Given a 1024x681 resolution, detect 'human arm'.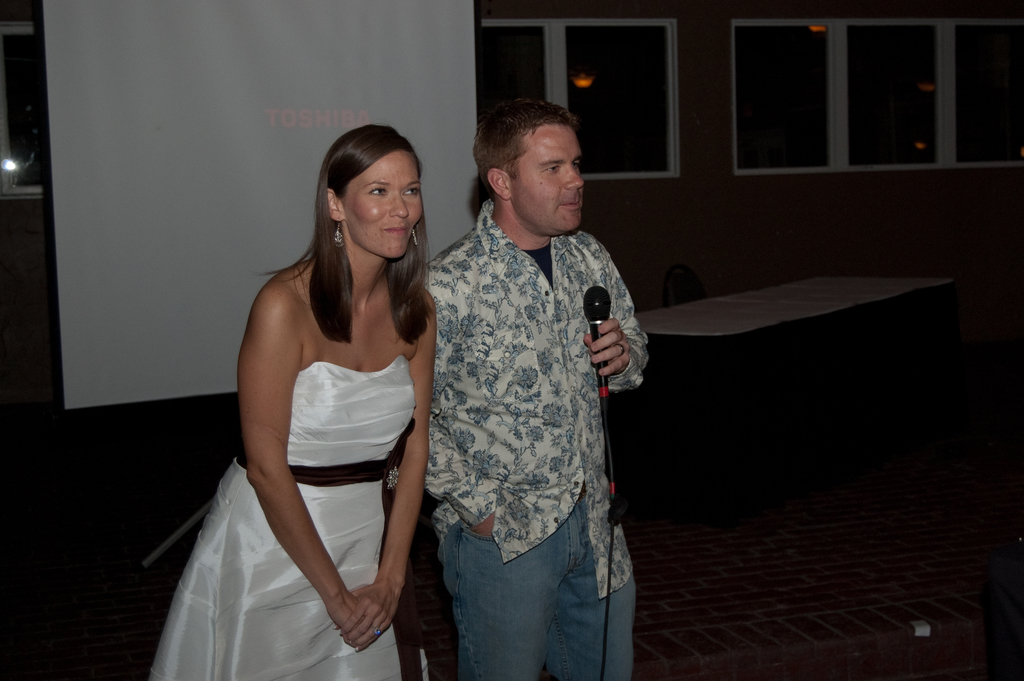
(416, 243, 521, 540).
